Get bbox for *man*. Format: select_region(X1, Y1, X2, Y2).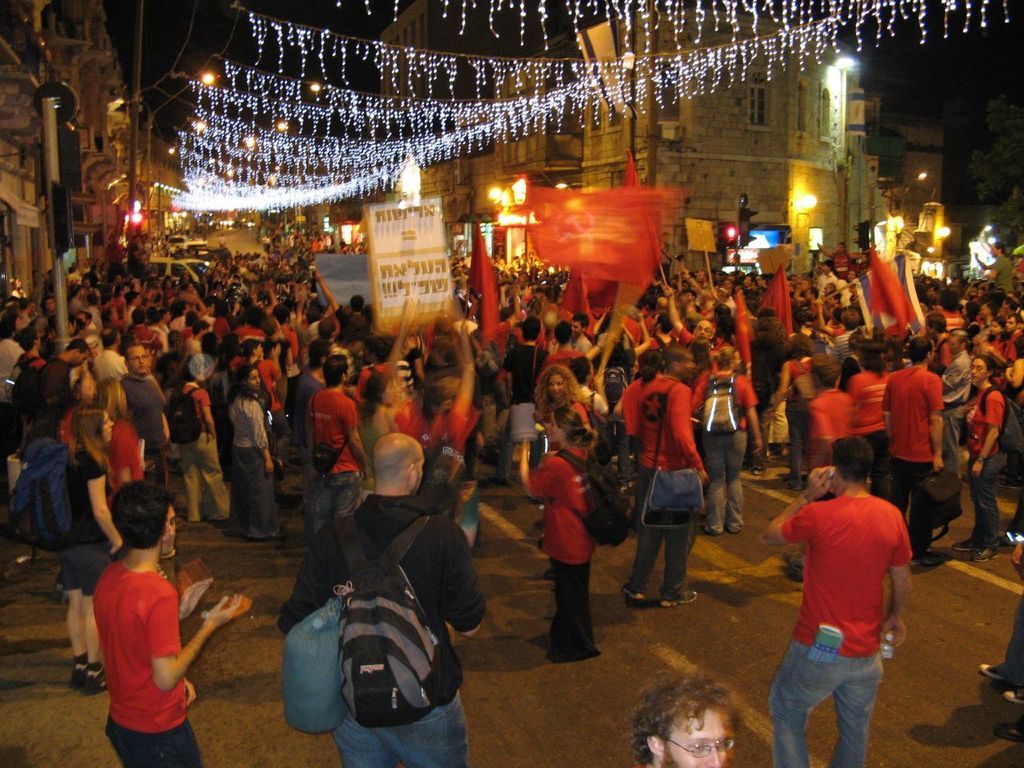
select_region(30, 341, 95, 447).
